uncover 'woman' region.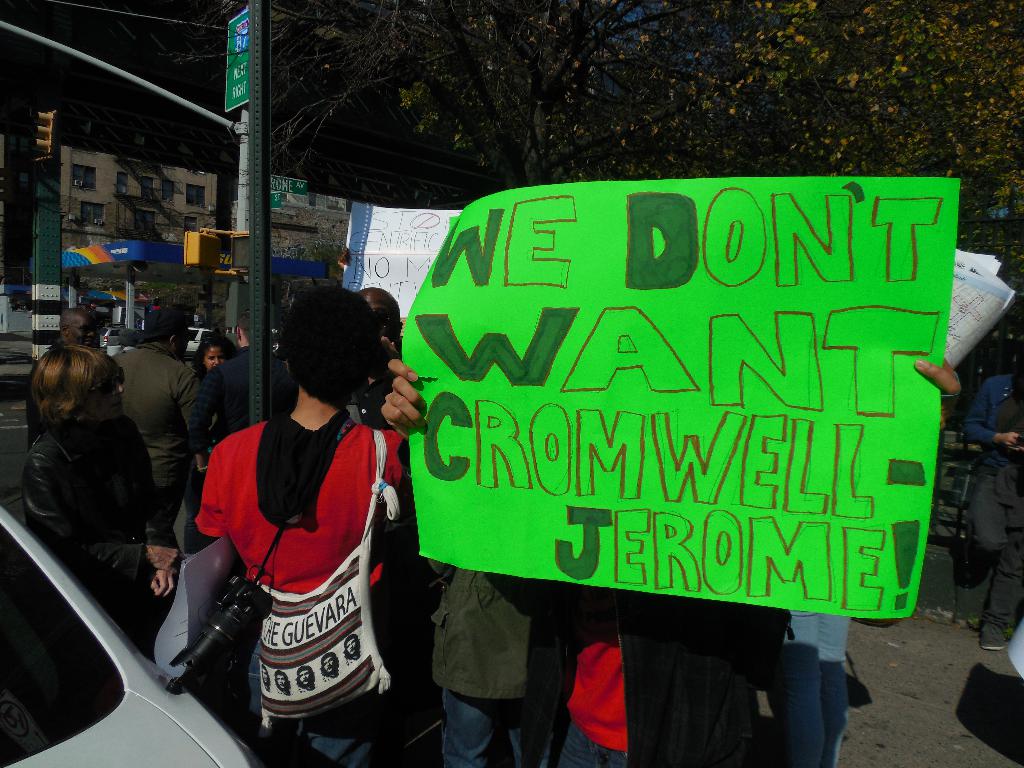
Uncovered: select_region(185, 329, 264, 537).
